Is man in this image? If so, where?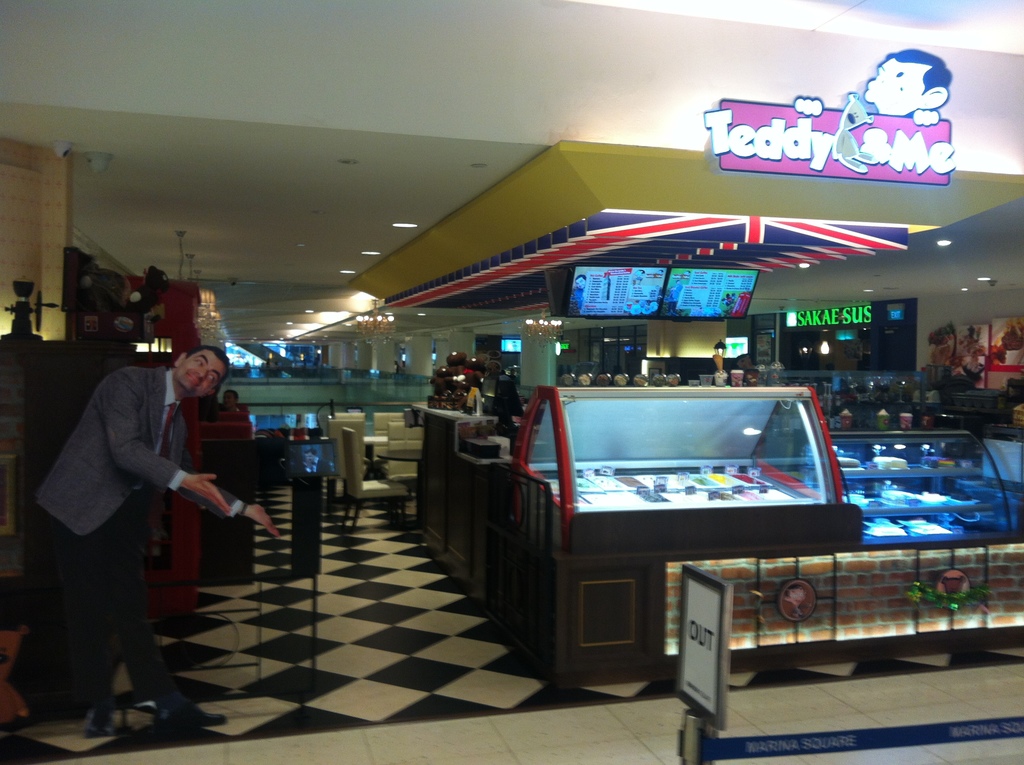
Yes, at bbox=(792, 47, 952, 119).
